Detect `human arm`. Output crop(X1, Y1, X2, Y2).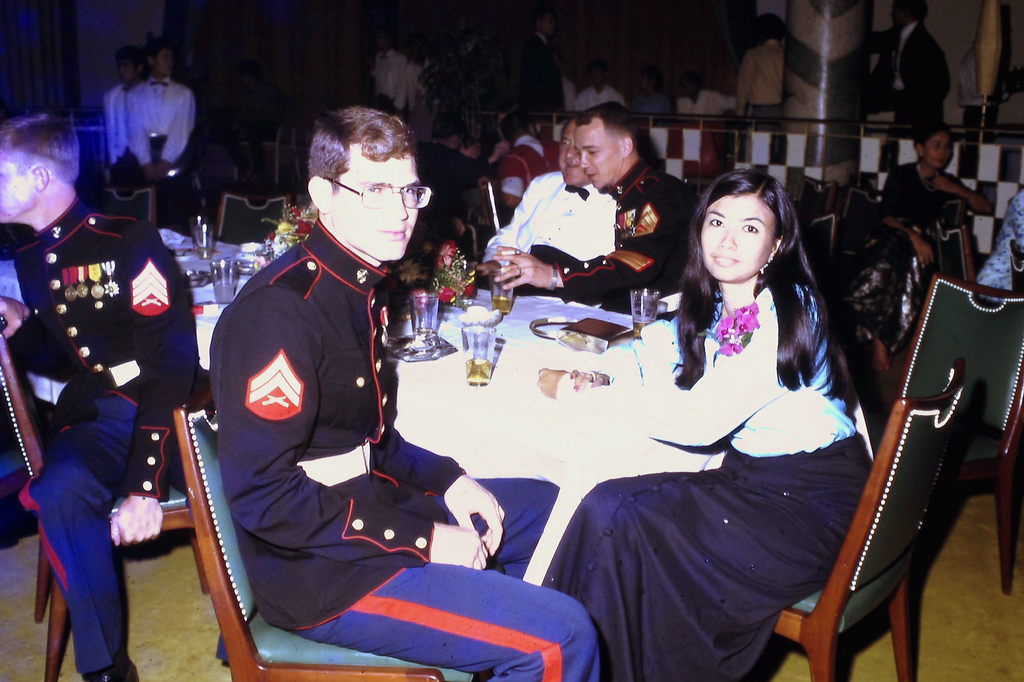
crop(539, 306, 785, 450).
